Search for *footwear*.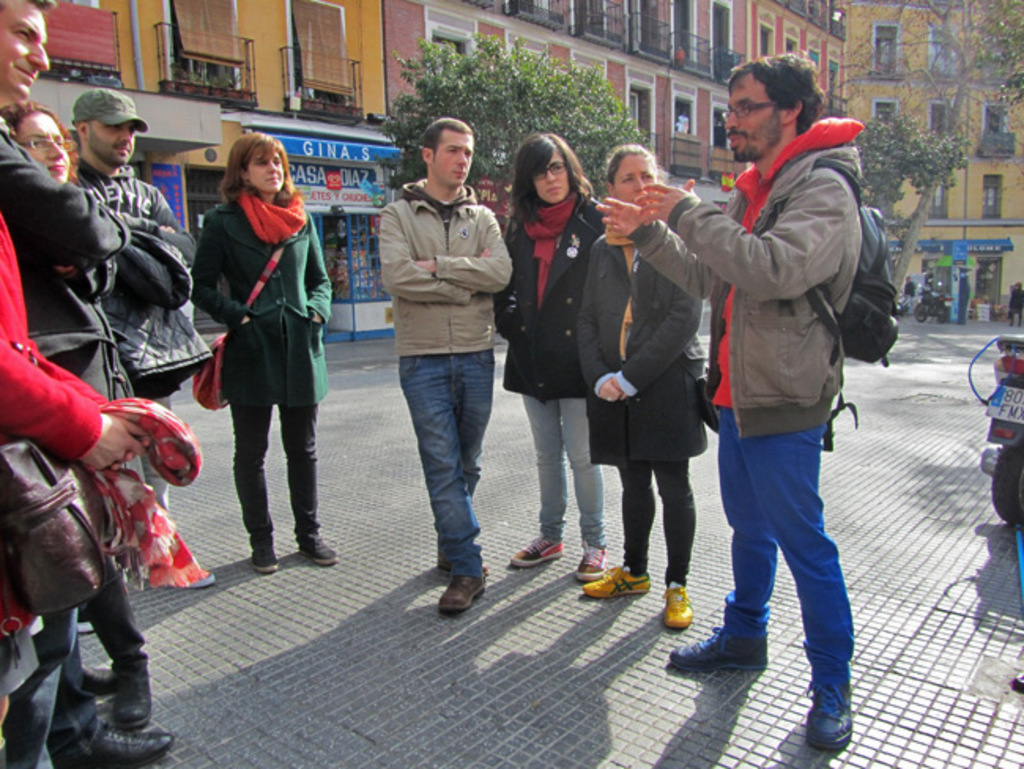
Found at (x1=438, y1=575, x2=487, y2=615).
